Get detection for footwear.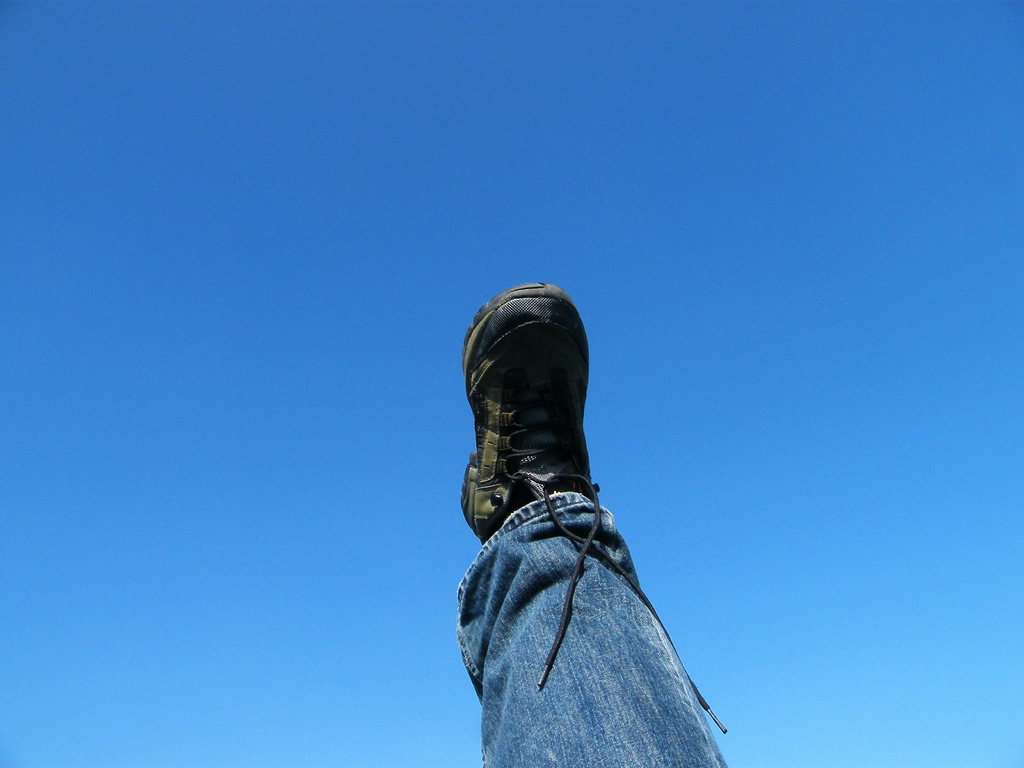
Detection: bbox(460, 278, 734, 733).
